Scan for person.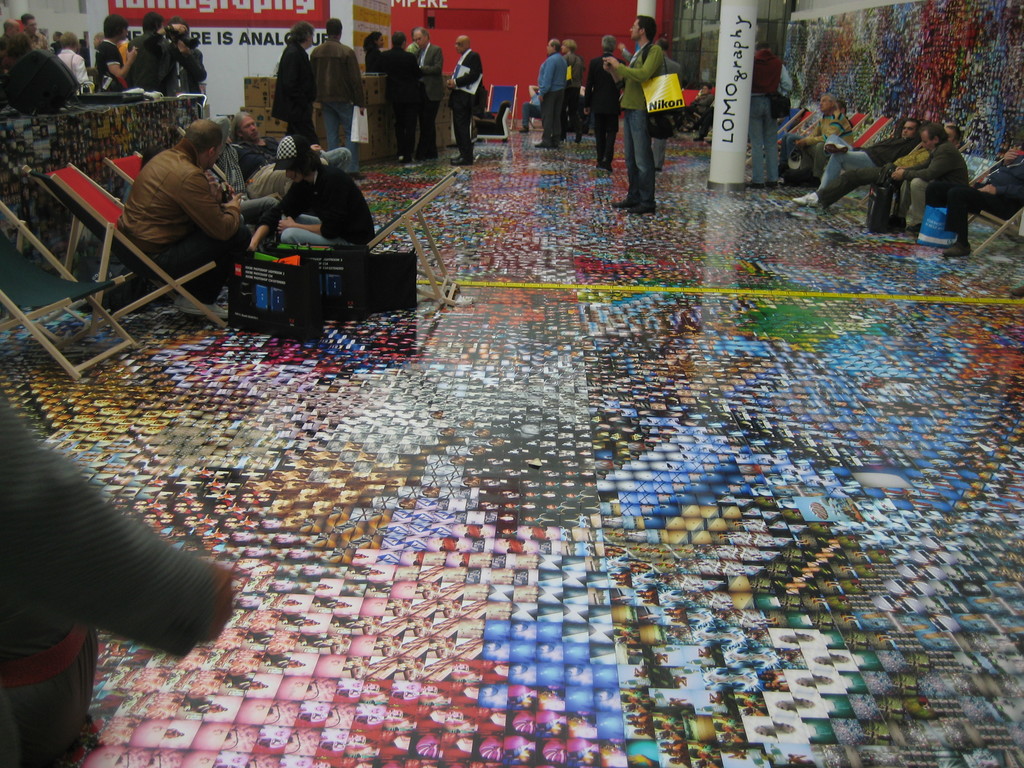
Scan result: left=529, top=35, right=568, bottom=149.
